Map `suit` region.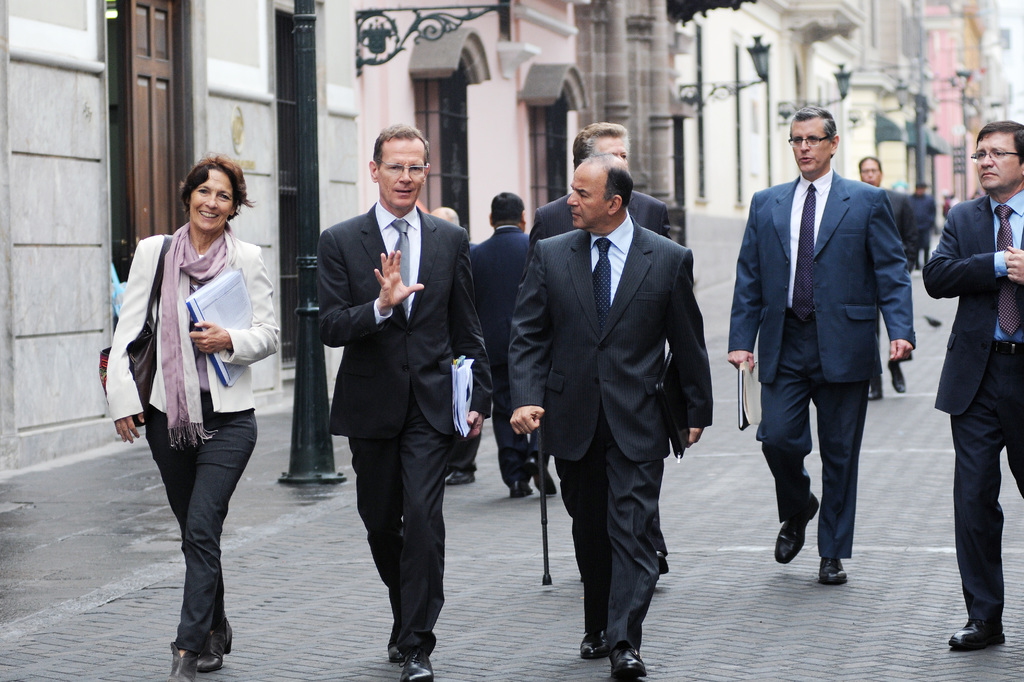
Mapped to (536,191,675,551).
